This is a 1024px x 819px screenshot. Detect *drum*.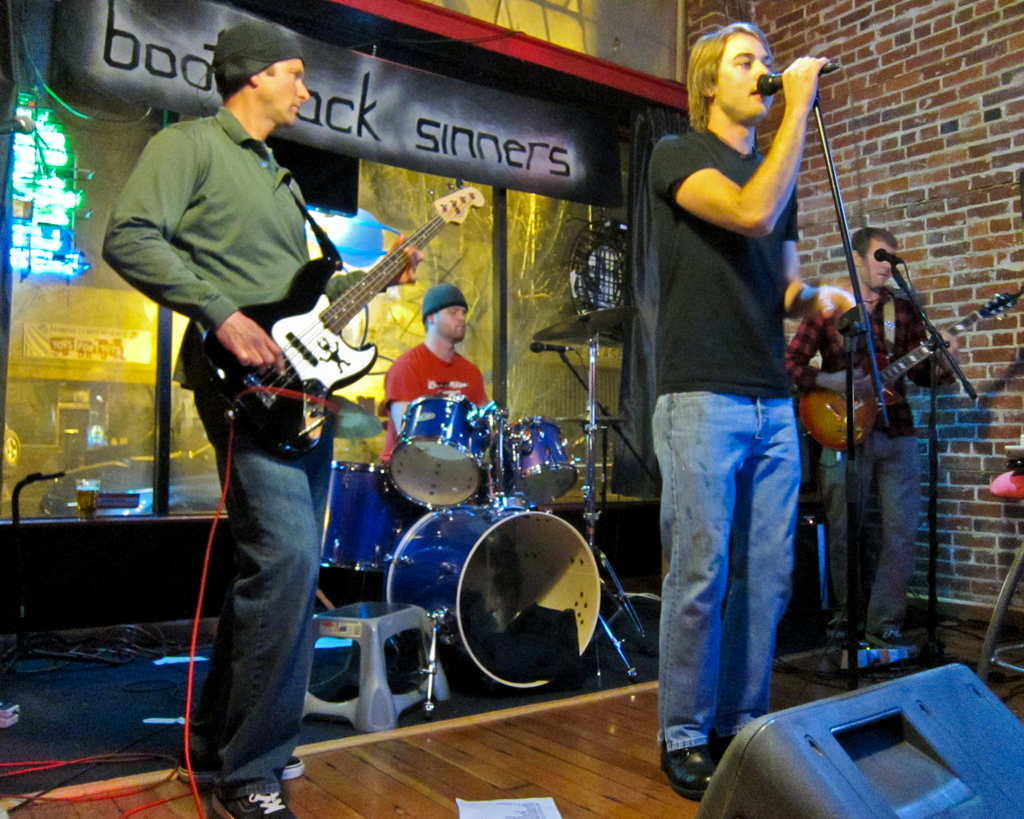
(387,391,490,509).
